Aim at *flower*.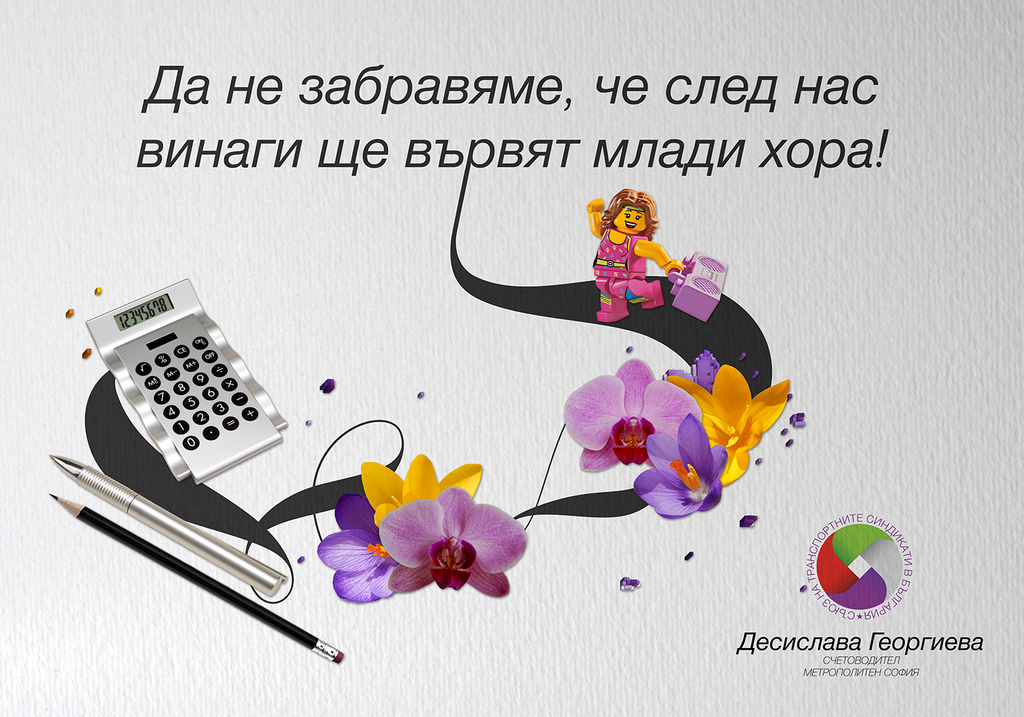
Aimed at 626,411,729,522.
